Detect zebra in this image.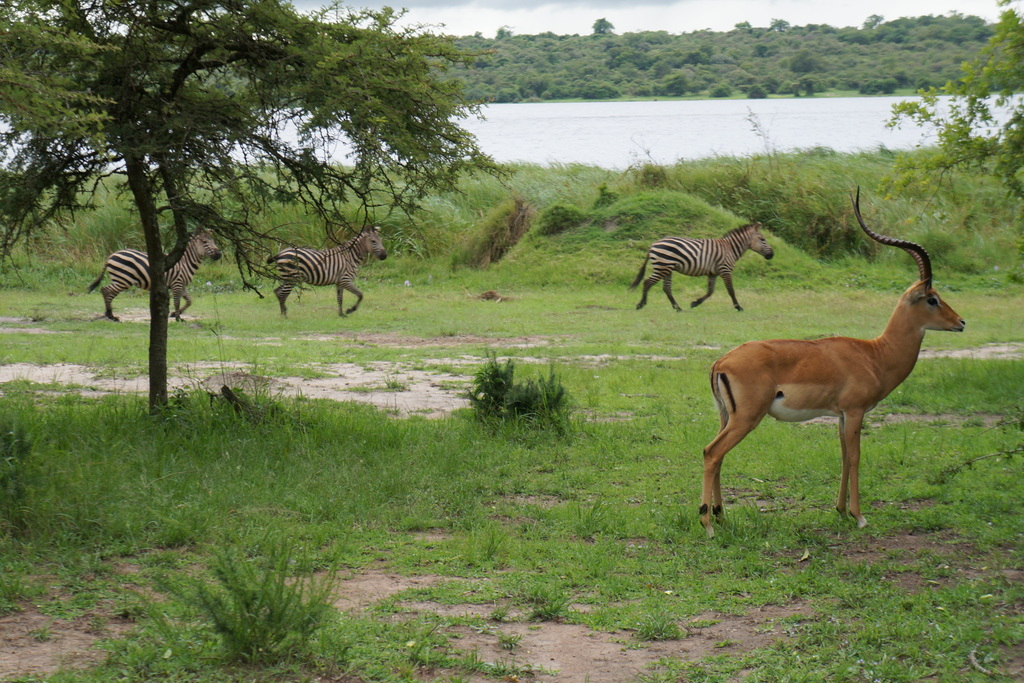
Detection: crop(627, 218, 776, 314).
